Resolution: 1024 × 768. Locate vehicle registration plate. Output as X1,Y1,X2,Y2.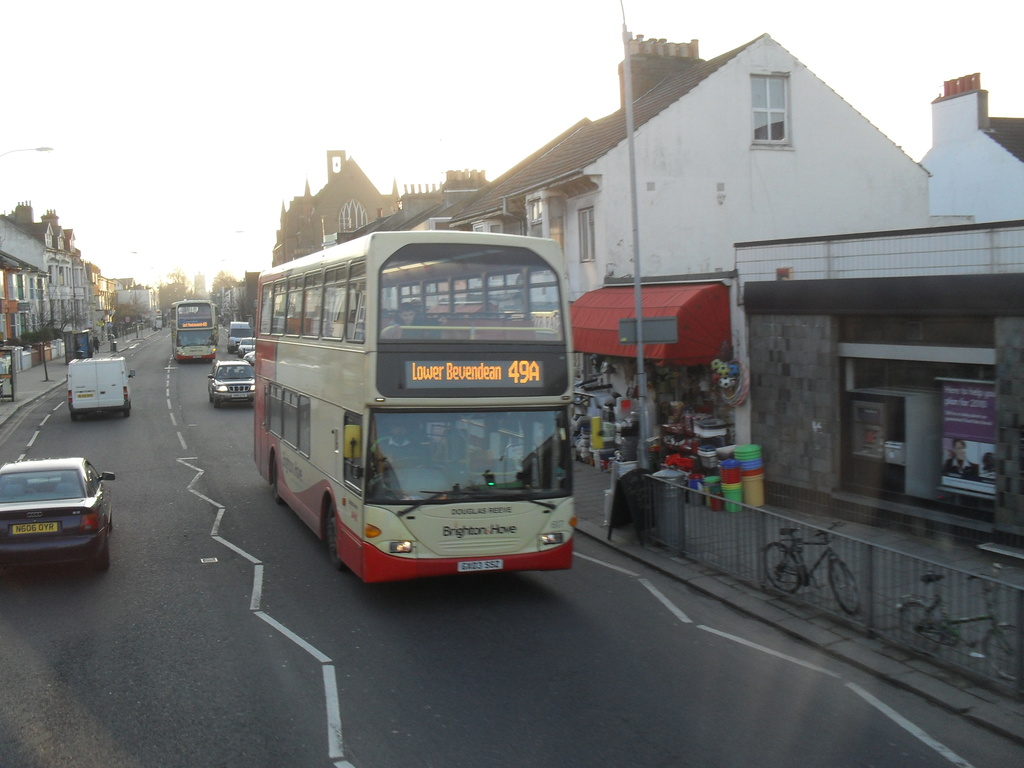
230,392,248,397.
